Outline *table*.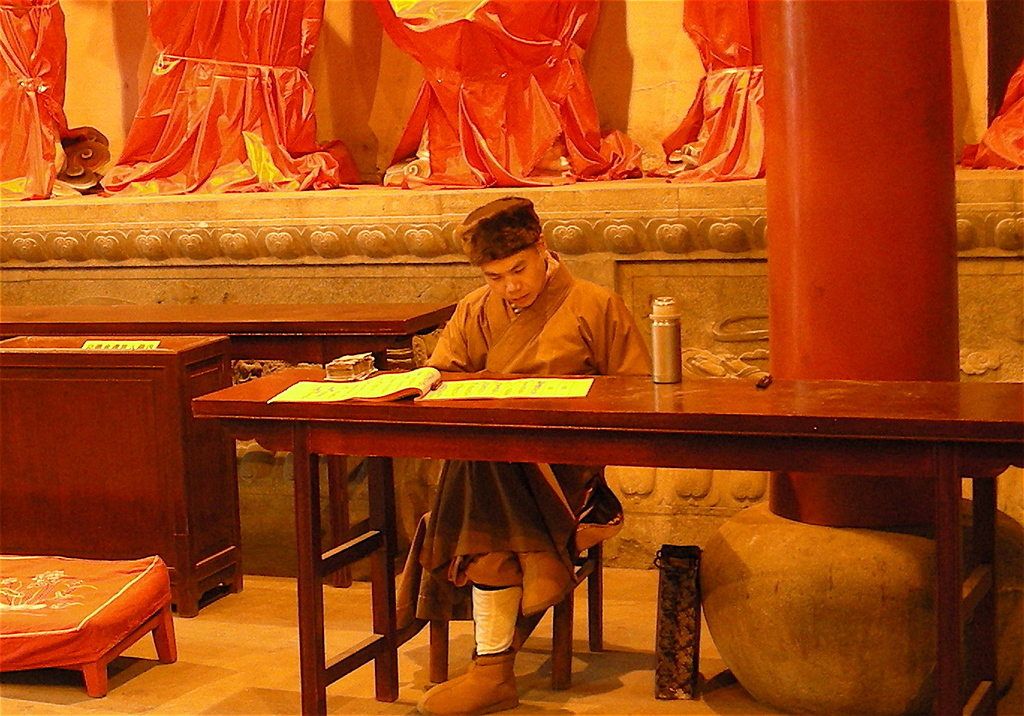
Outline: [0, 300, 466, 589].
